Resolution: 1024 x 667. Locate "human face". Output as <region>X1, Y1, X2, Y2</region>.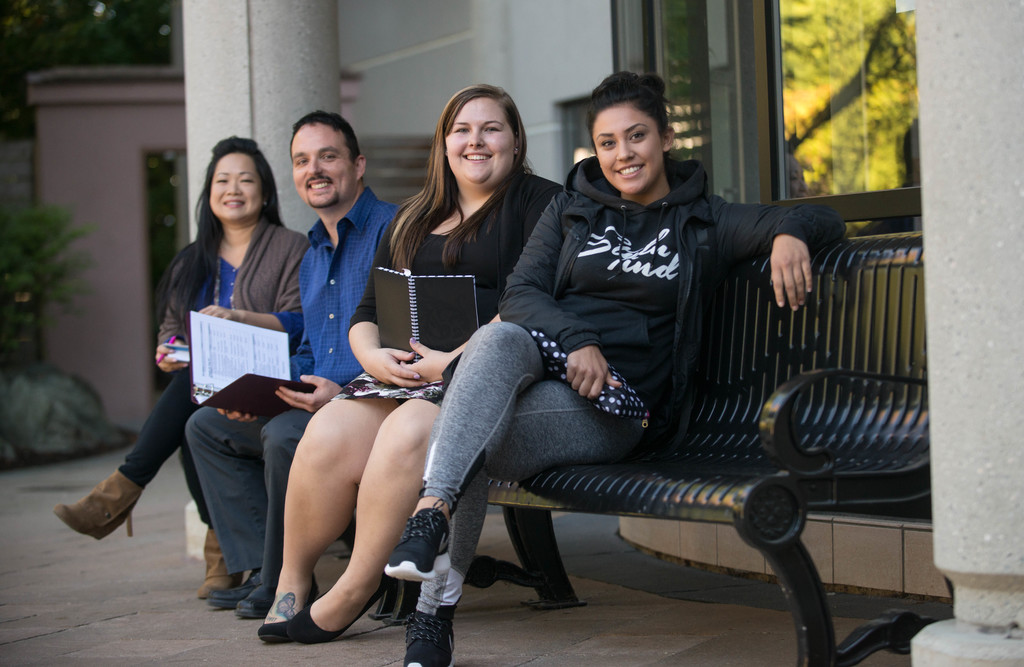
<region>292, 127, 353, 207</region>.
